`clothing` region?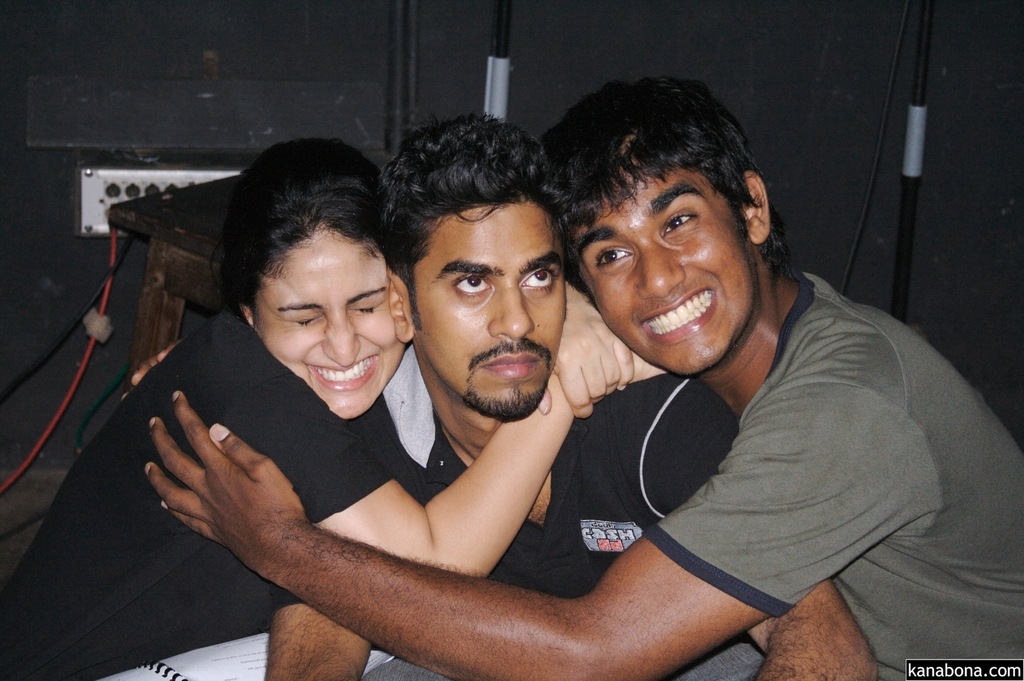
{"left": 0, "top": 308, "right": 415, "bottom": 680}
